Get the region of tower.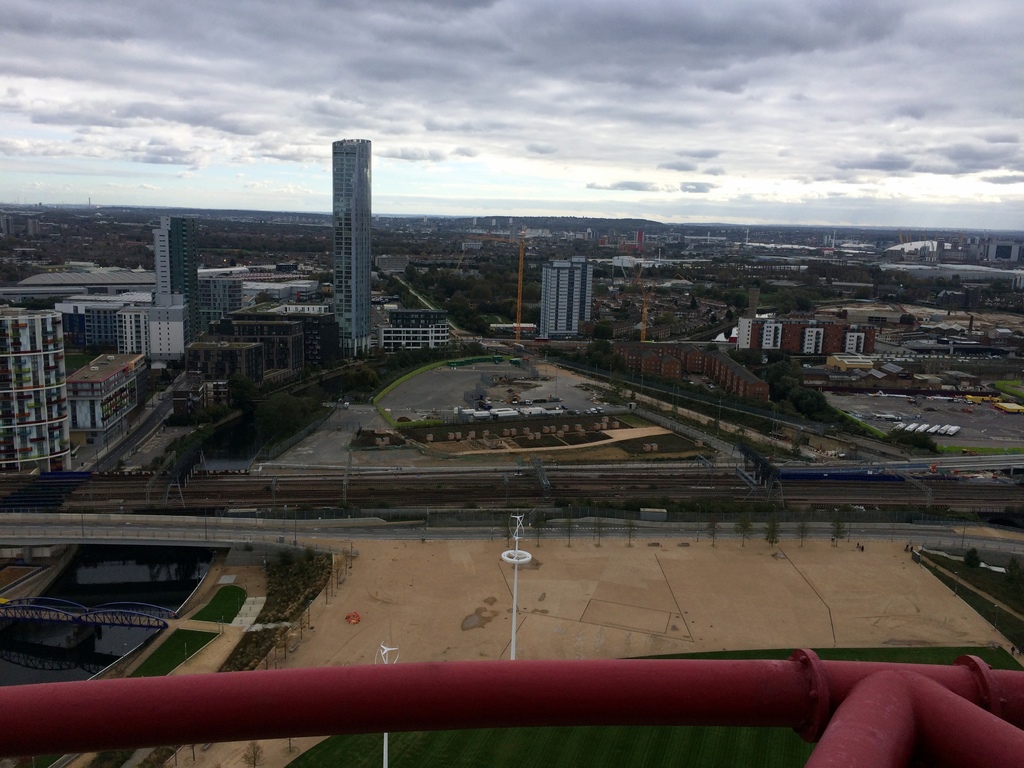
BBox(329, 136, 374, 351).
